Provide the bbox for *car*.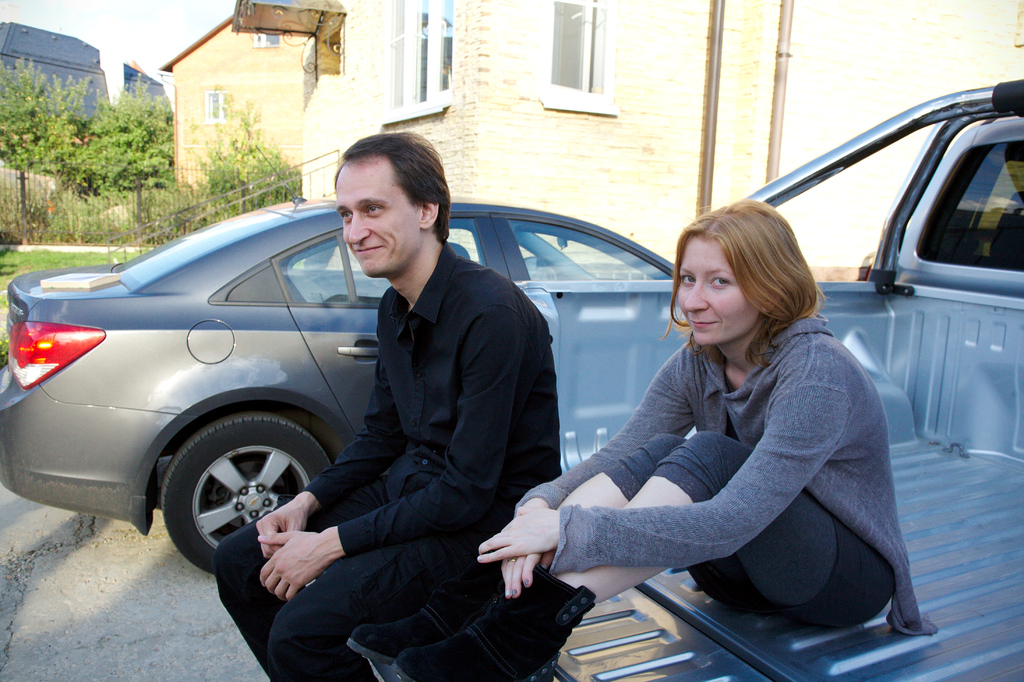
[0,146,676,571].
